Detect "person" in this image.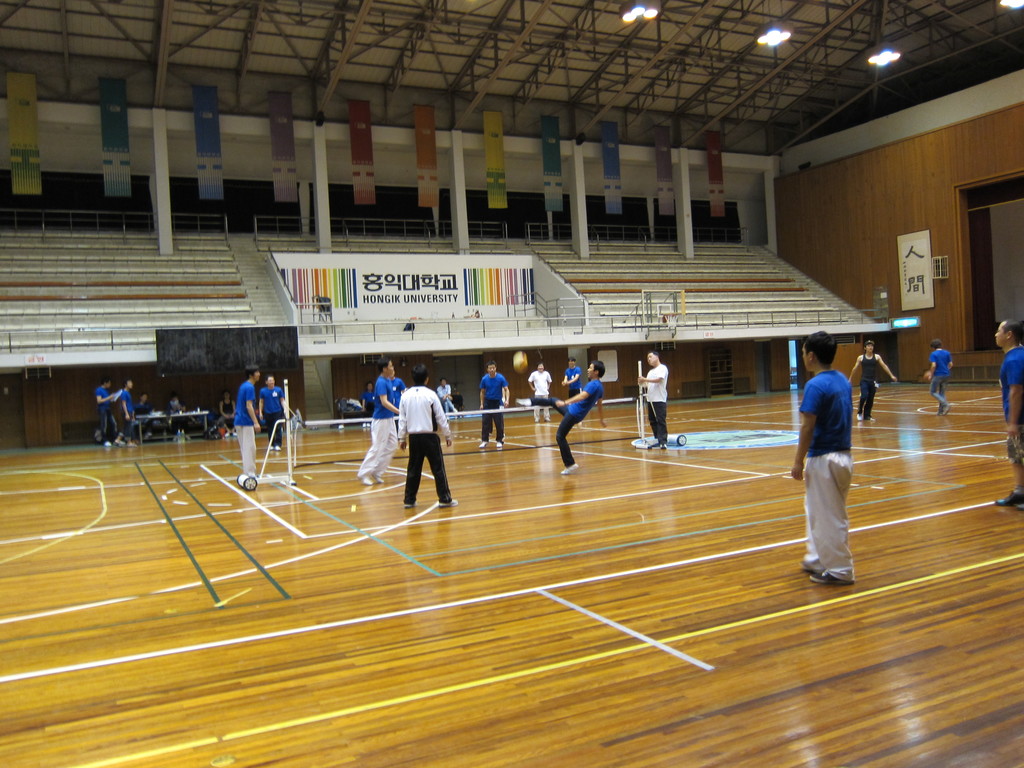
Detection: pyautogui.locateOnScreen(136, 393, 157, 442).
